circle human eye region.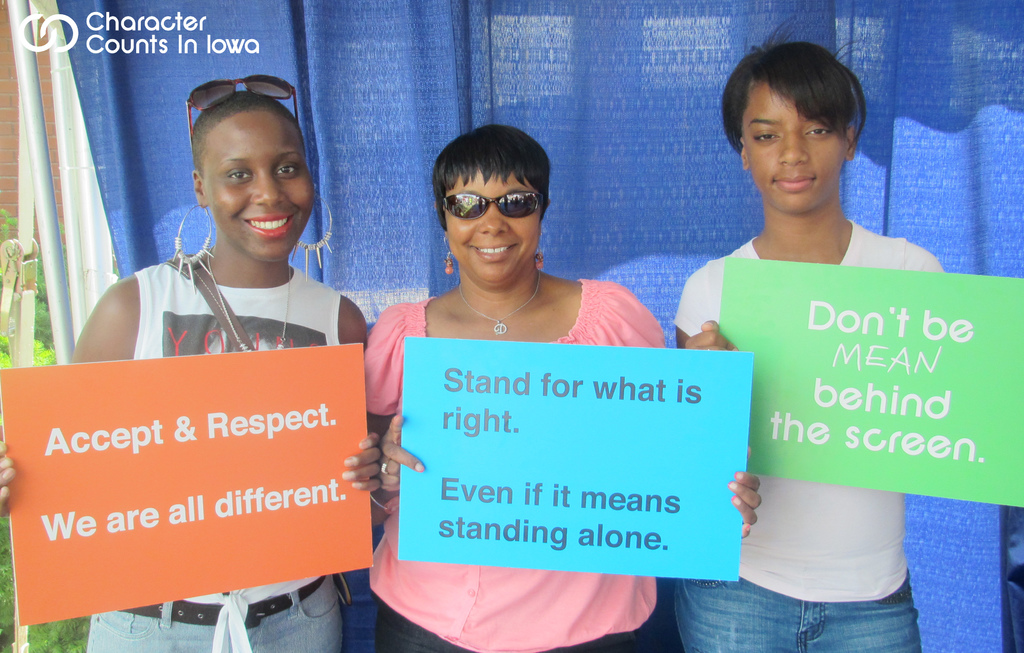
Region: <bbox>751, 128, 780, 145</bbox>.
